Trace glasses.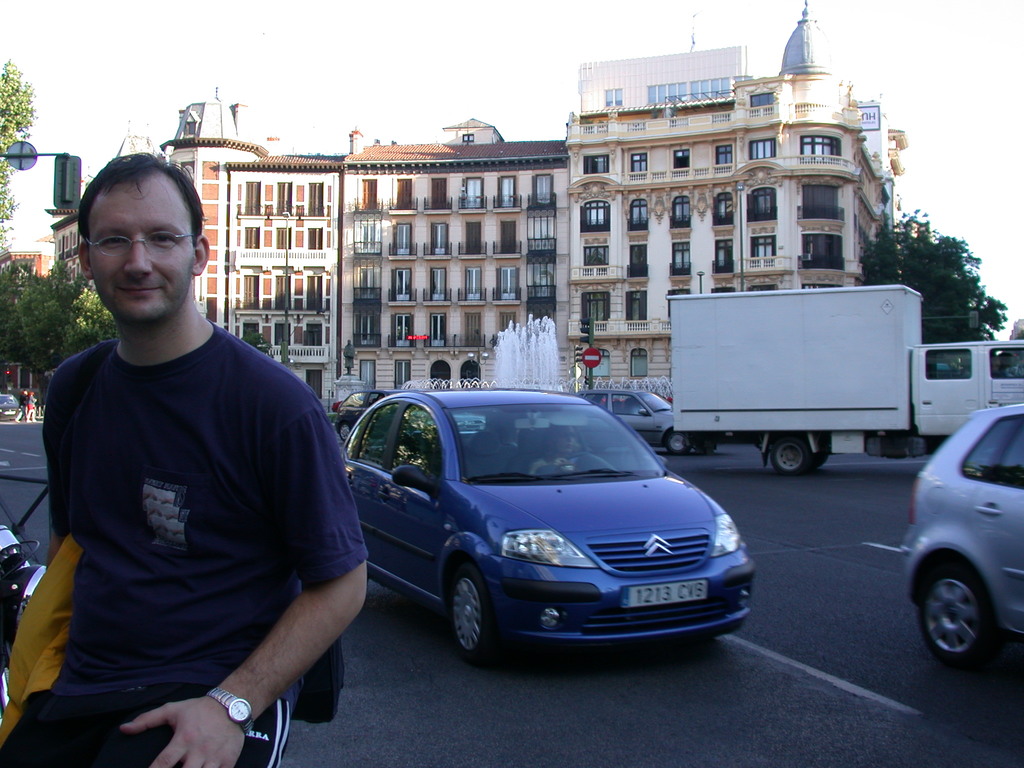
Traced to rect(86, 236, 196, 252).
